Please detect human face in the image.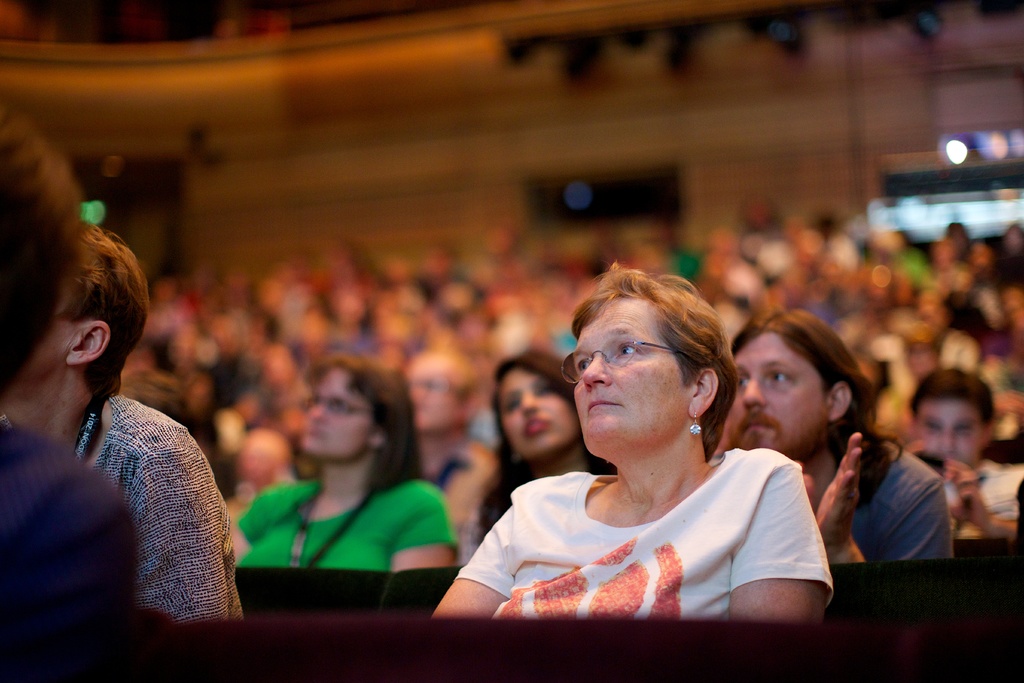
{"left": 296, "top": 361, "right": 376, "bottom": 462}.
